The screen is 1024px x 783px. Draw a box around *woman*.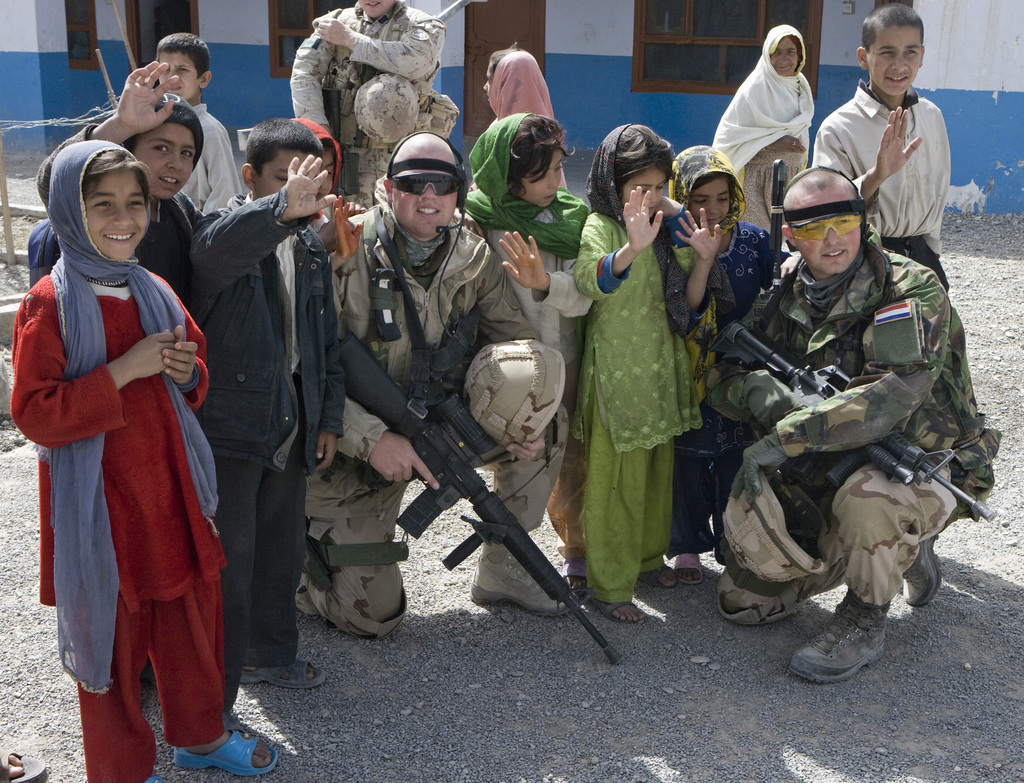
x1=714 y1=26 x2=840 y2=191.
